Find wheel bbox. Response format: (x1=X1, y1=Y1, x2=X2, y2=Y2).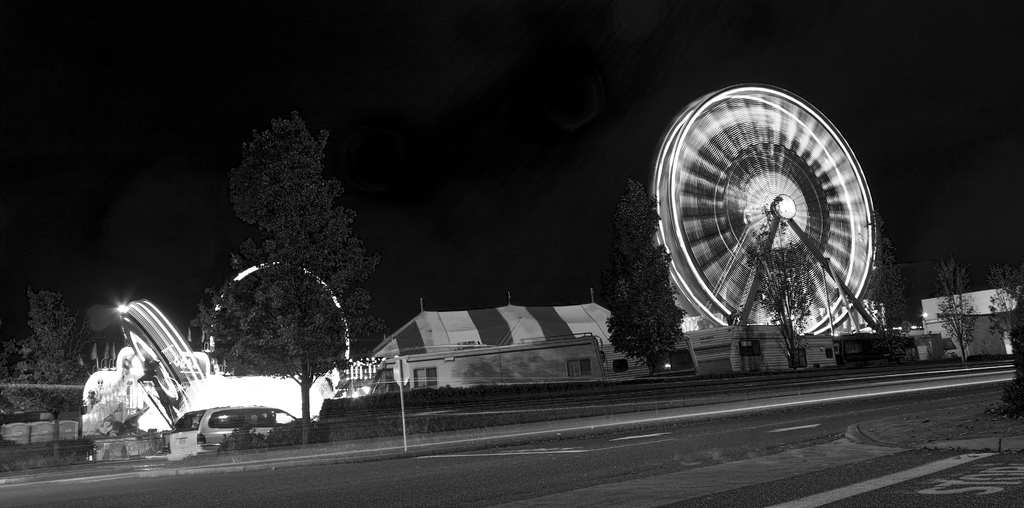
(x1=652, y1=80, x2=879, y2=340).
